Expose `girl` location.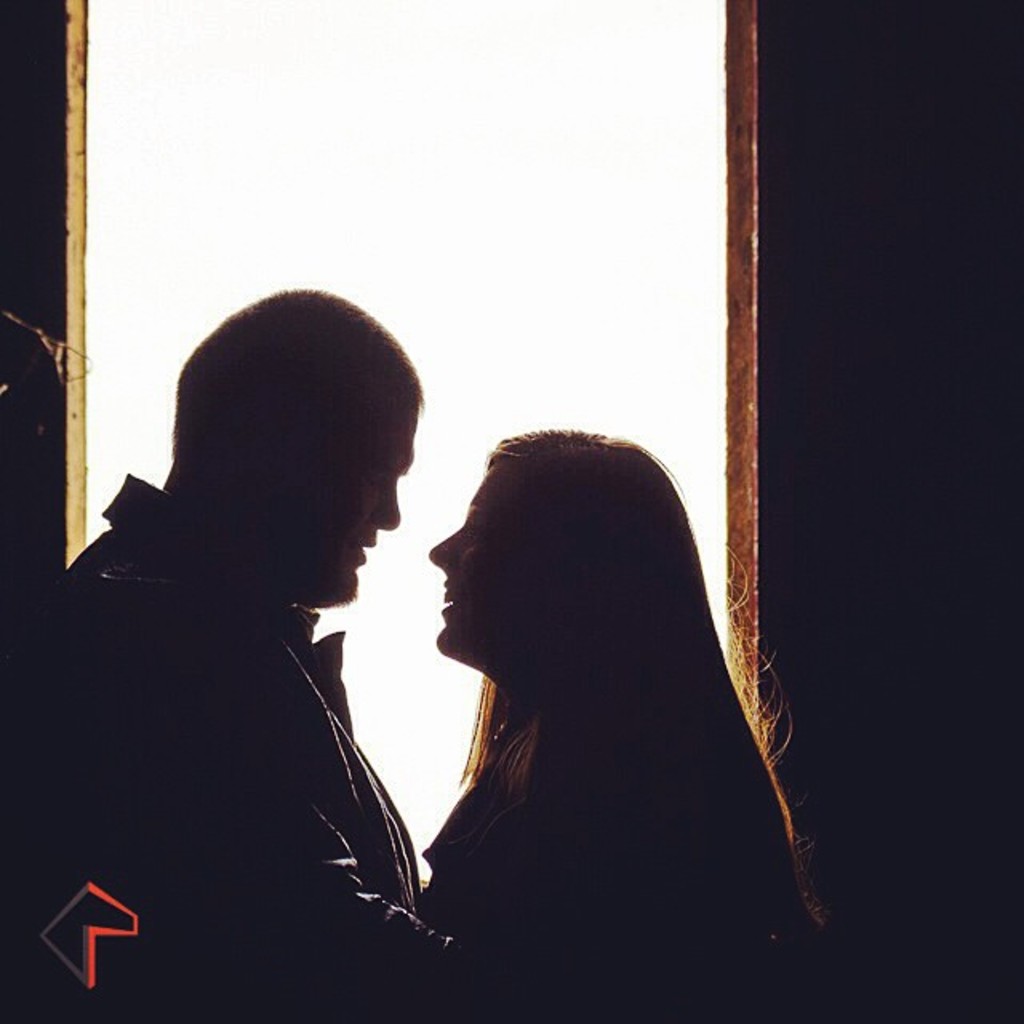
Exposed at 411:422:830:1022.
